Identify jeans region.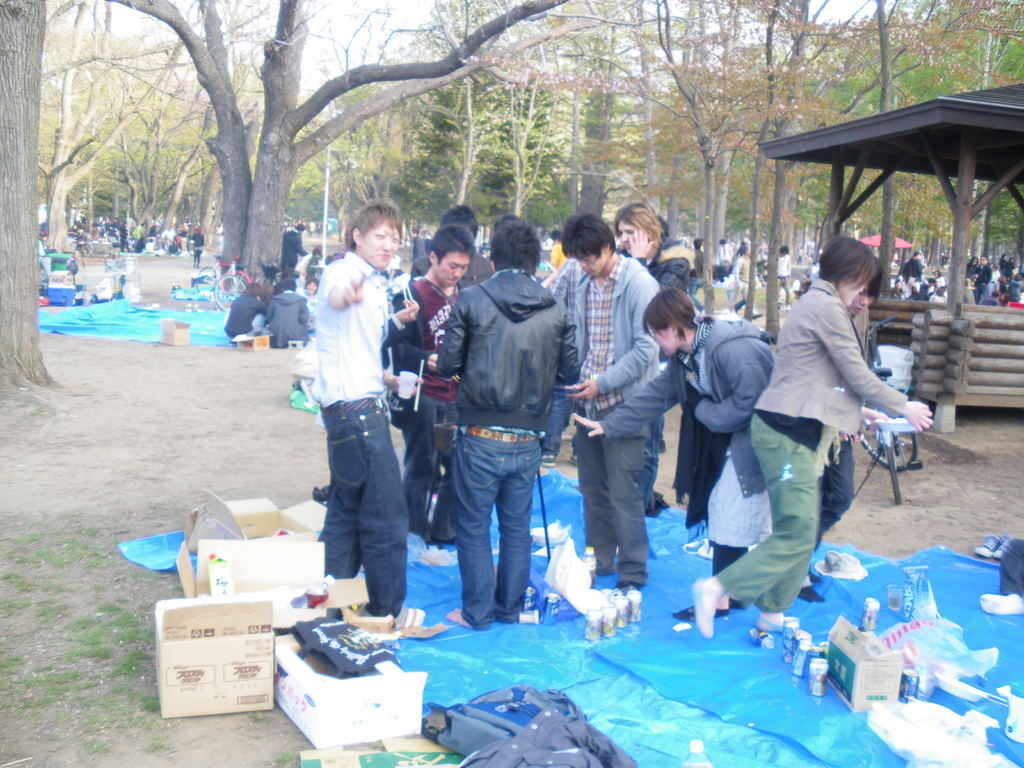
Region: l=435, t=436, r=550, b=640.
